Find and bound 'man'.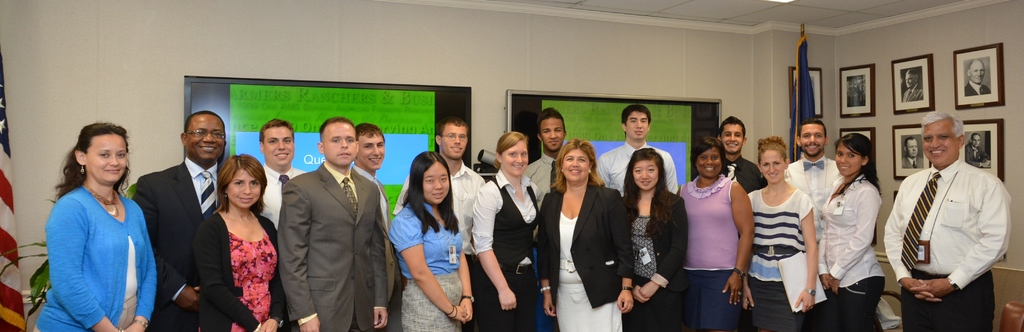
Bound: (x1=392, y1=116, x2=478, y2=330).
